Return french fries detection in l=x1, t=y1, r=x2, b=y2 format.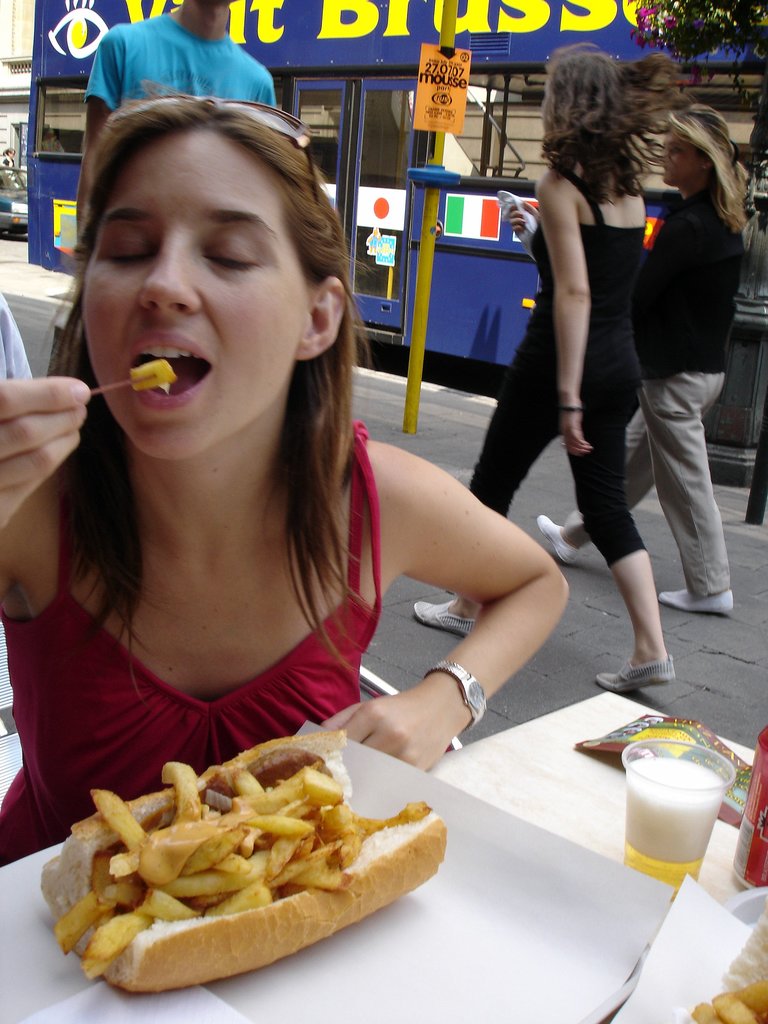
l=162, t=844, r=276, b=897.
